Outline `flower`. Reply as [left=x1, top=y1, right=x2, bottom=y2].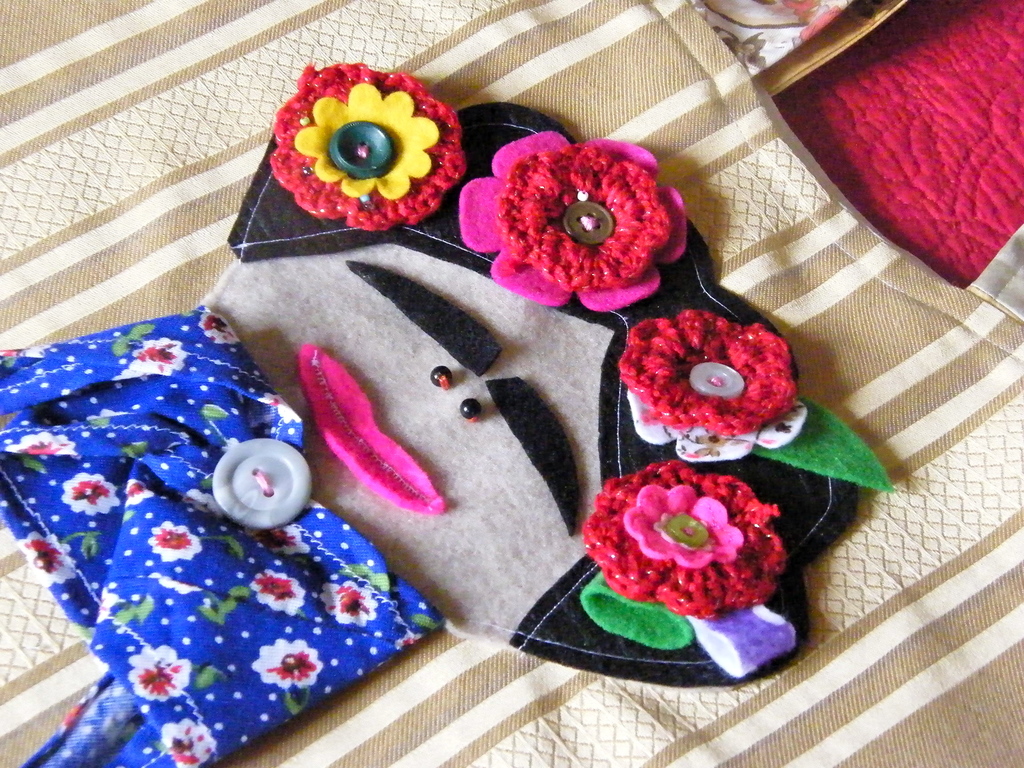
[left=196, top=306, right=237, bottom=347].
